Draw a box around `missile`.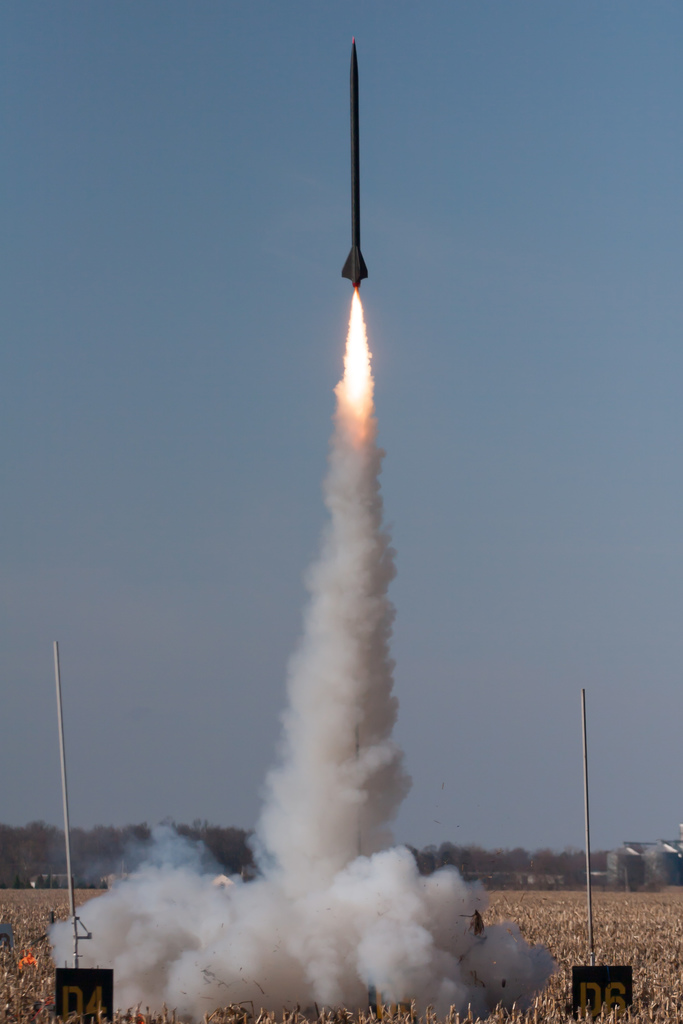
[x1=340, y1=34, x2=370, y2=291].
